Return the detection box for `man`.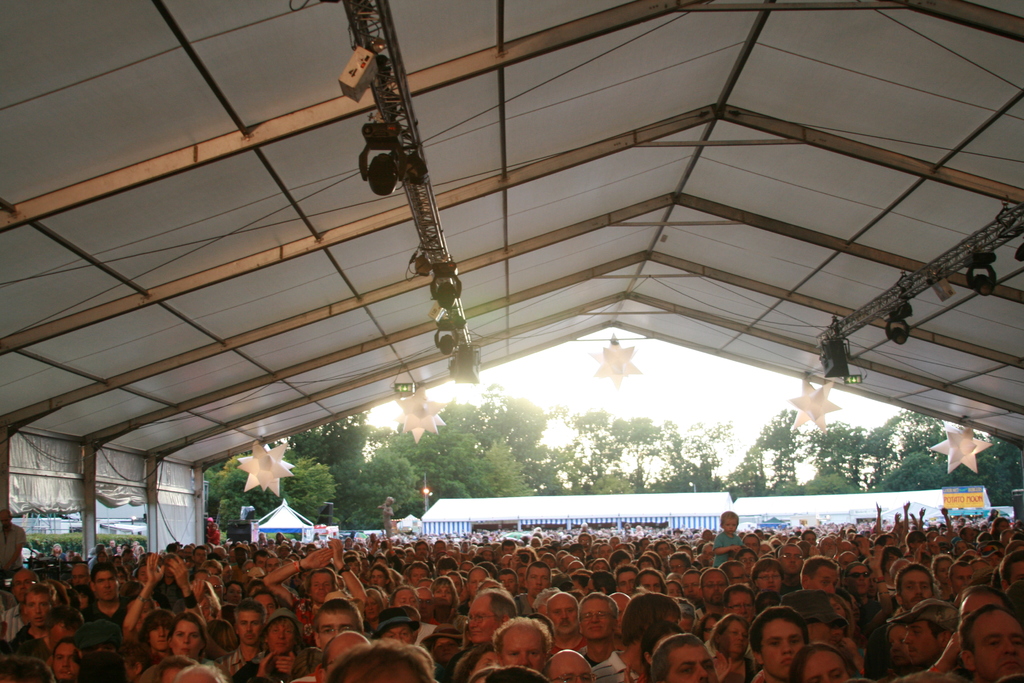
crop(85, 563, 128, 638).
